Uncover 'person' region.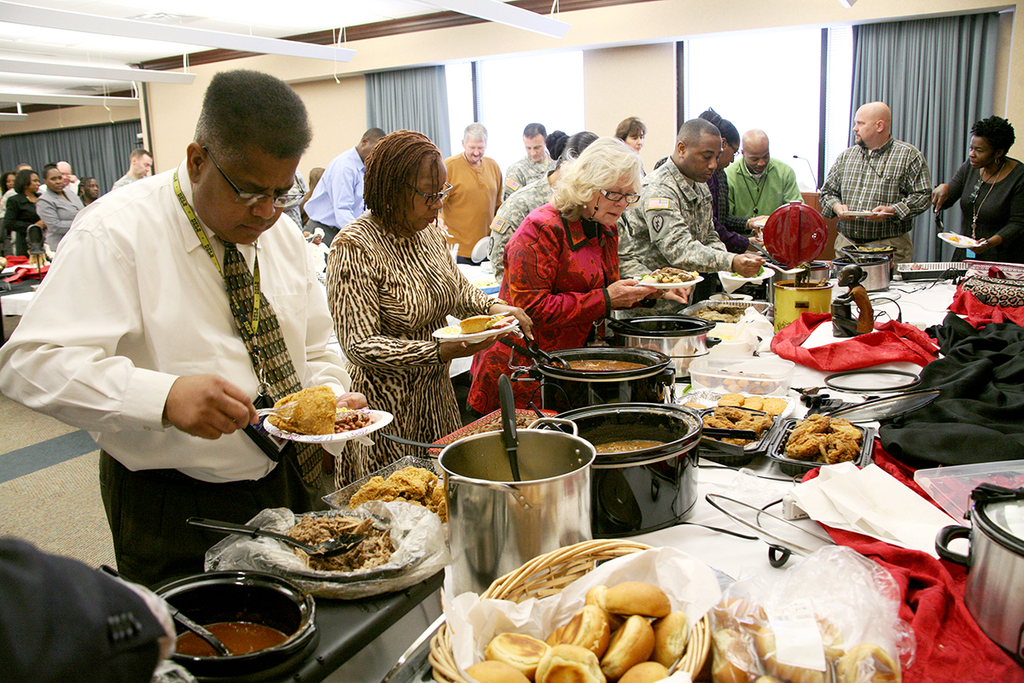
Uncovered: region(835, 86, 951, 264).
